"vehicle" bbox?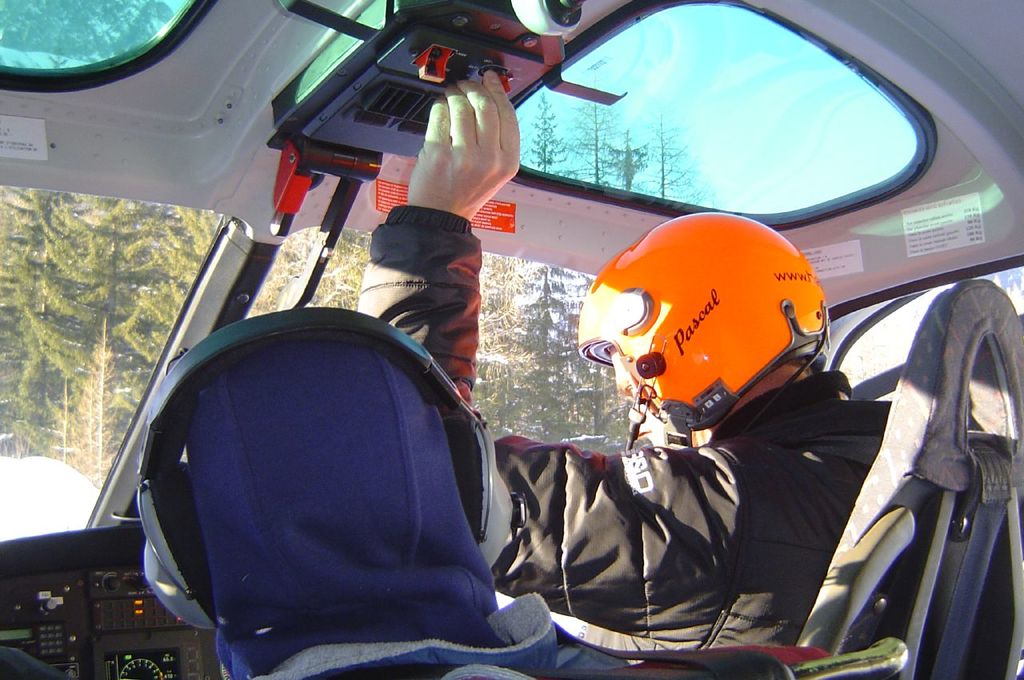
bbox(0, 0, 1023, 679)
